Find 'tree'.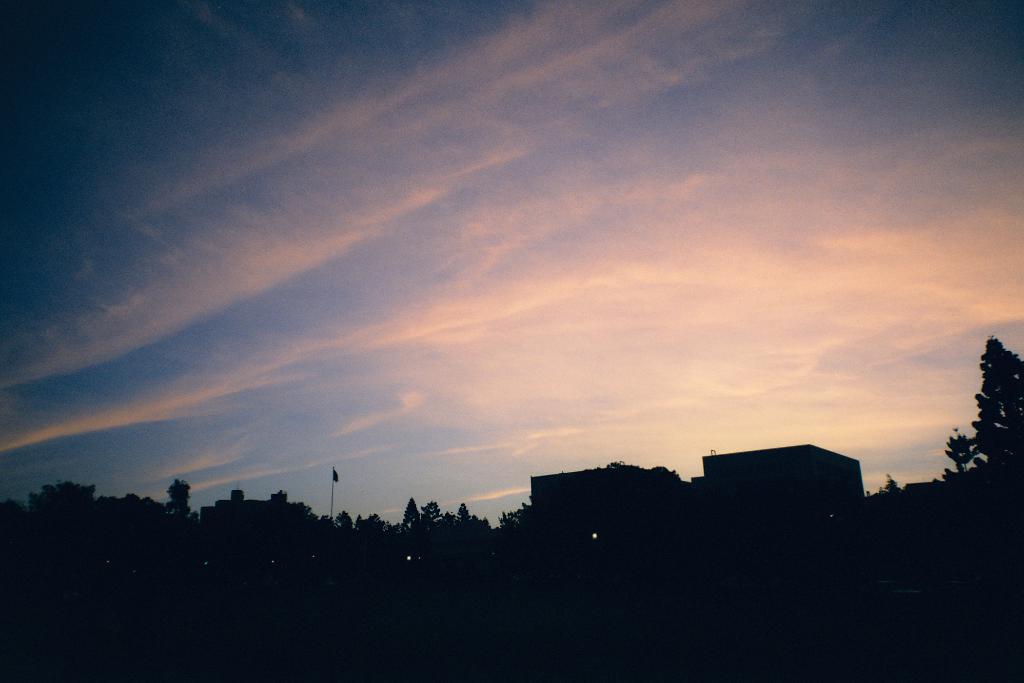
bbox=(456, 502, 475, 518).
